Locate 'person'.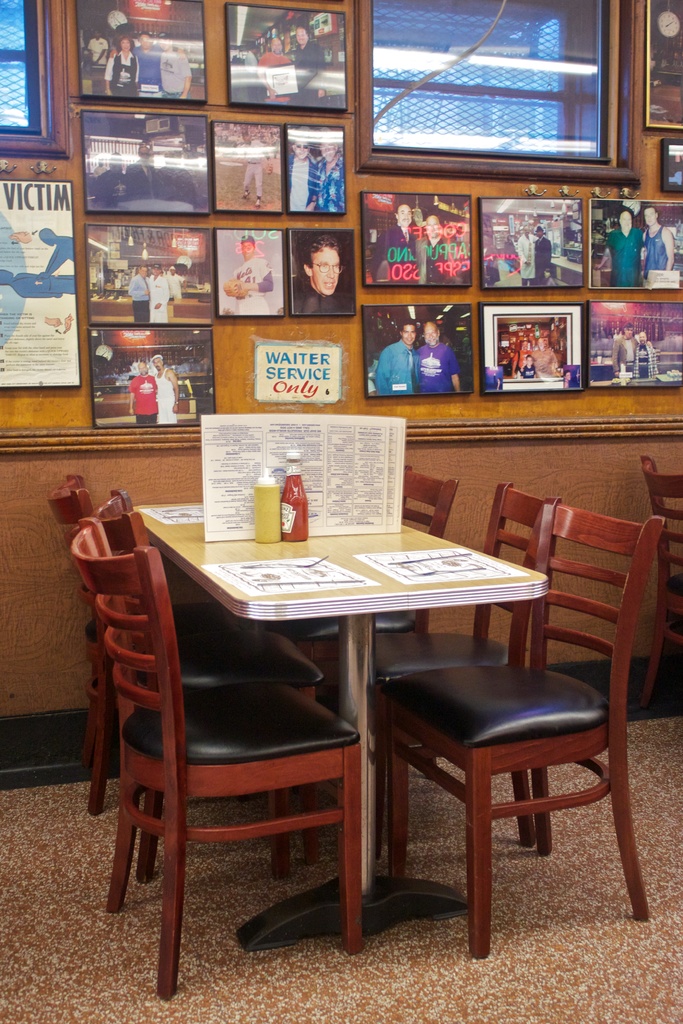
Bounding box: {"left": 528, "top": 214, "right": 554, "bottom": 282}.
